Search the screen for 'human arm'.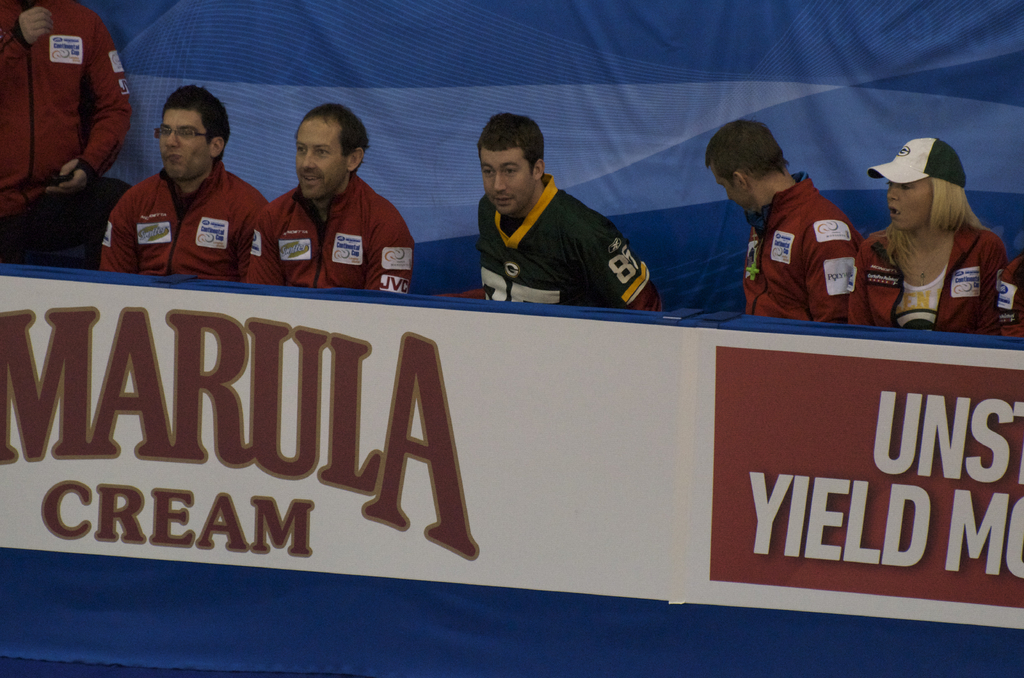
Found at [0, 0, 58, 74].
